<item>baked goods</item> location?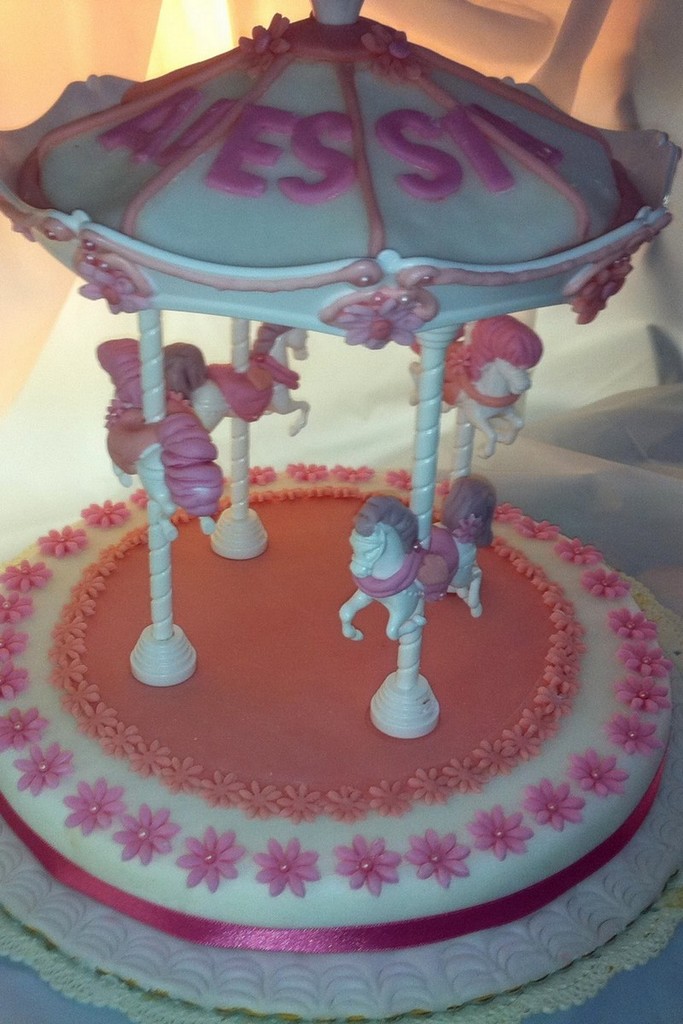
(x1=0, y1=0, x2=682, y2=1023)
